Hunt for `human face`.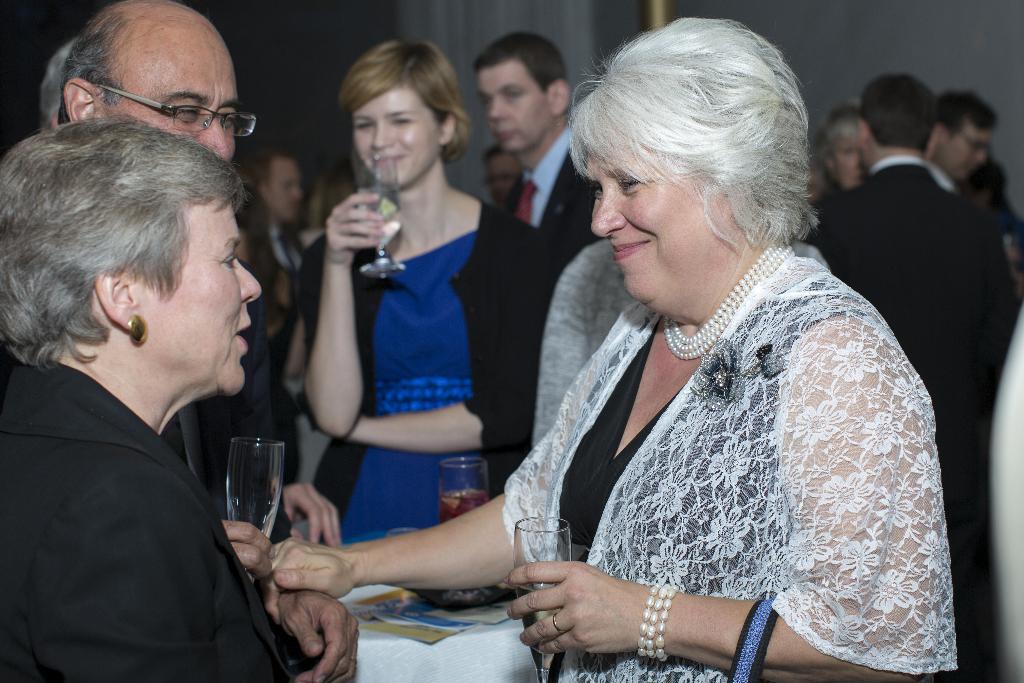
Hunted down at Rect(830, 133, 867, 190).
